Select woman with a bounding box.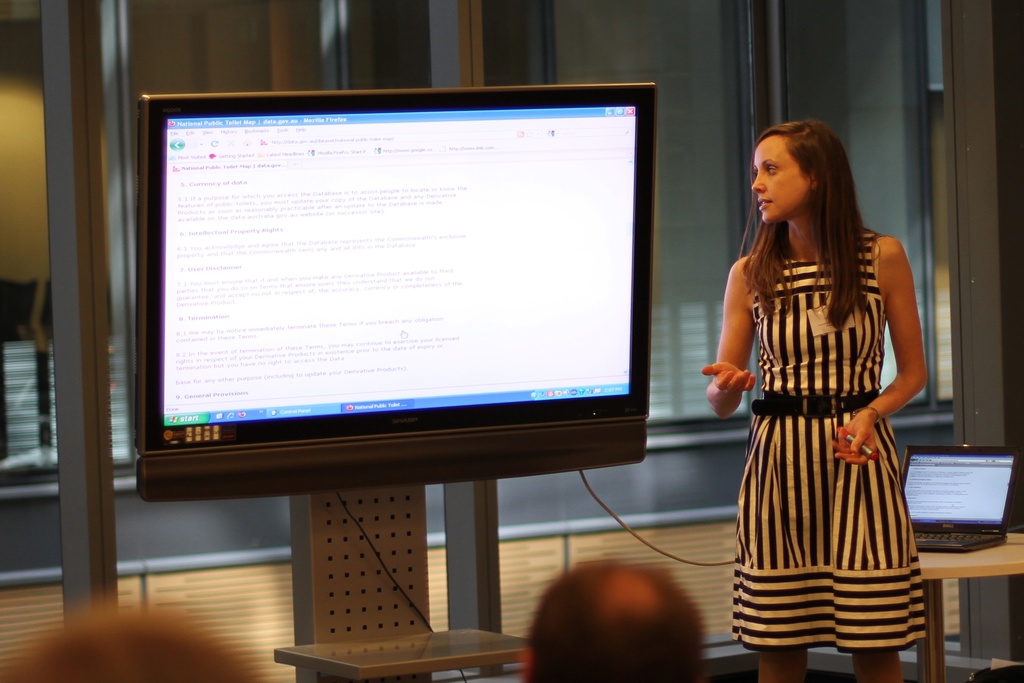
[714,115,932,677].
